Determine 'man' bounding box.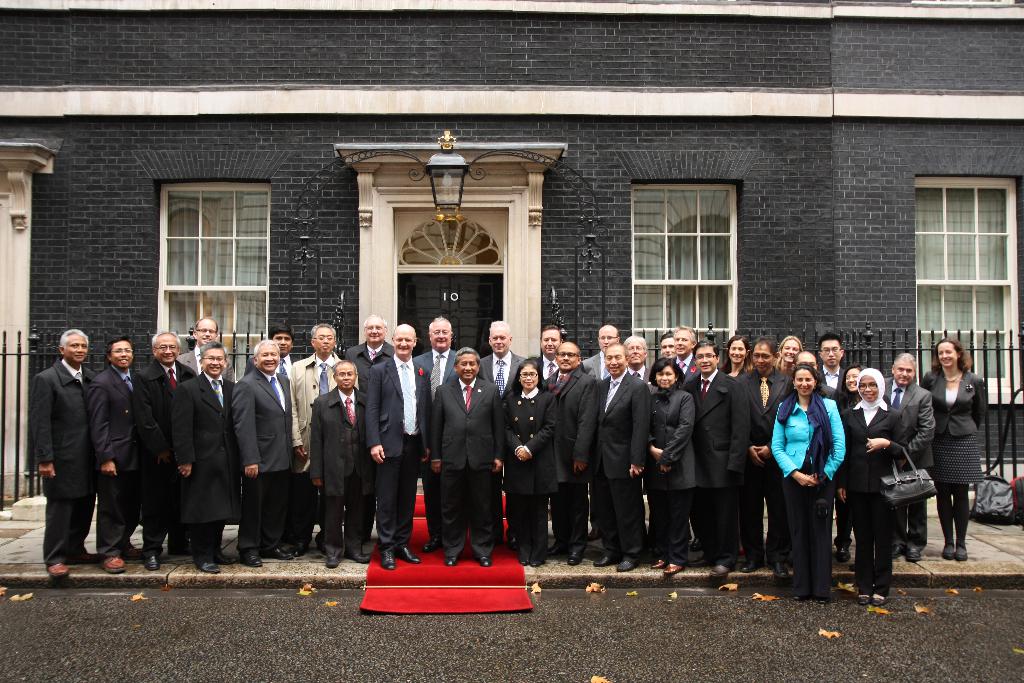
Determined: (x1=228, y1=340, x2=293, y2=569).
